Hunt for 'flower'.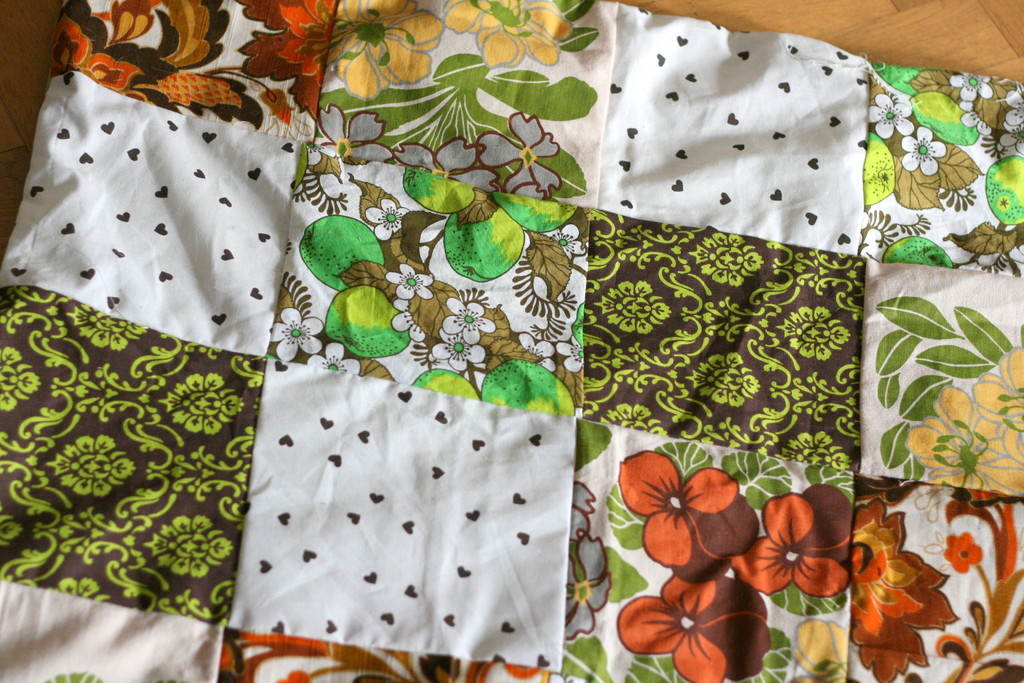
Hunted down at select_region(952, 71, 991, 104).
